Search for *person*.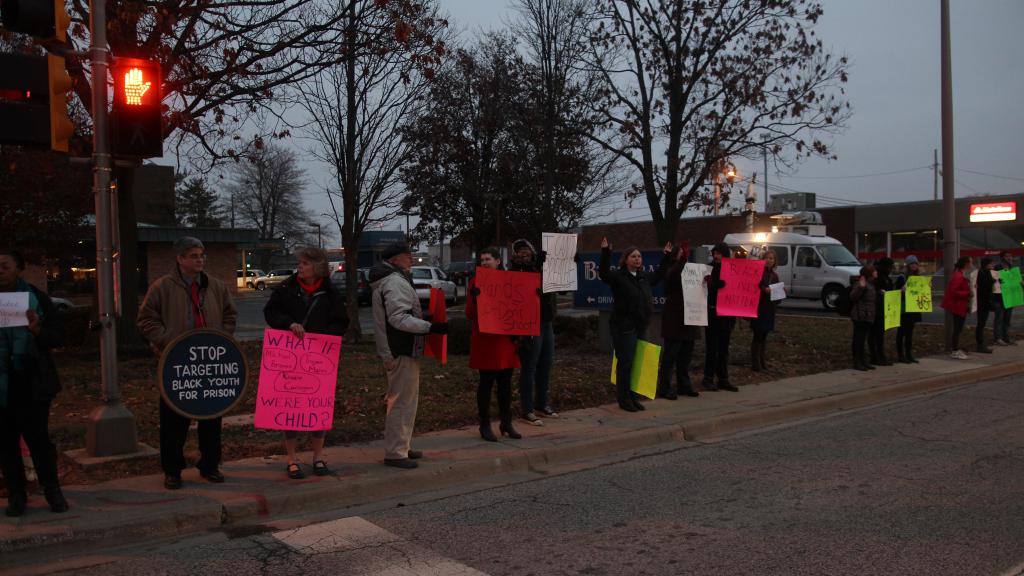
Found at bbox(0, 250, 71, 520).
